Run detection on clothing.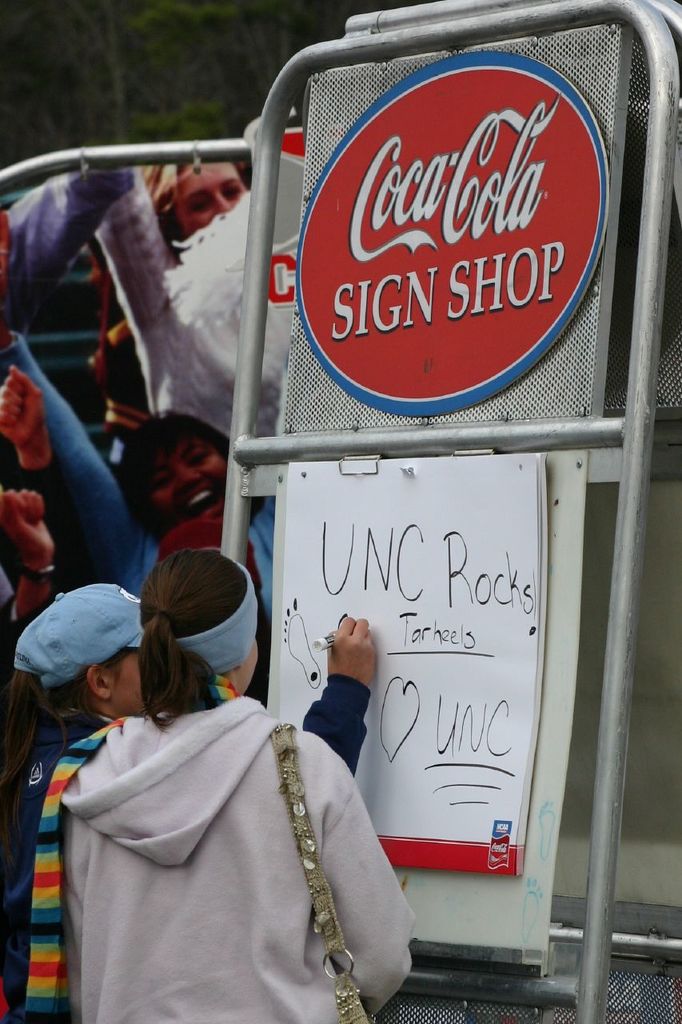
Result: x1=85, y1=173, x2=284, y2=475.
